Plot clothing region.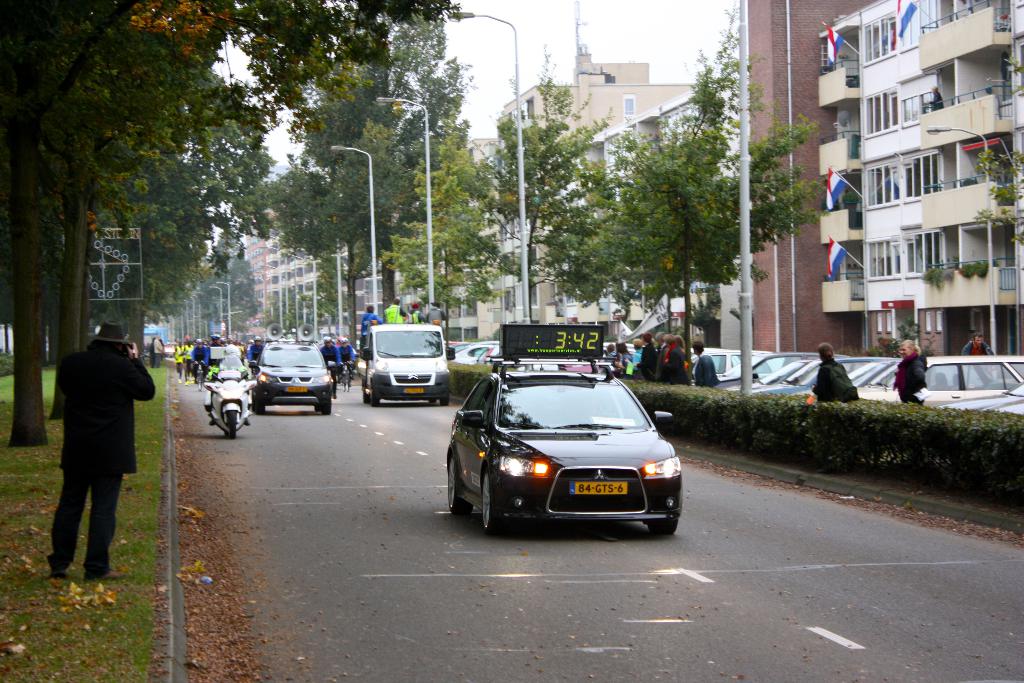
Plotted at [x1=637, y1=343, x2=660, y2=384].
